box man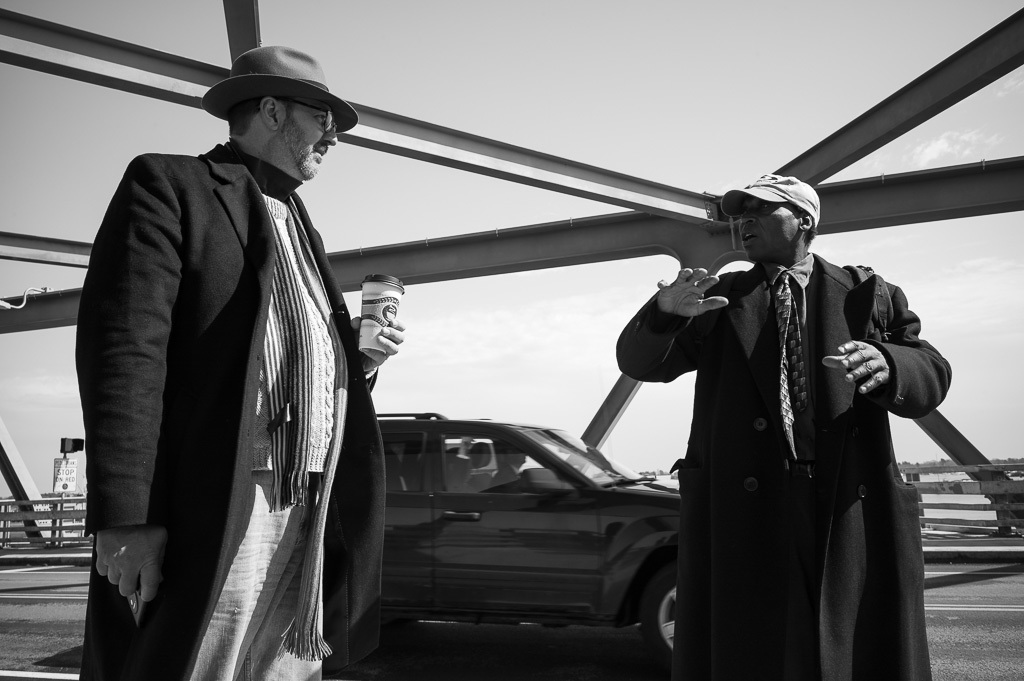
rect(608, 174, 951, 680)
